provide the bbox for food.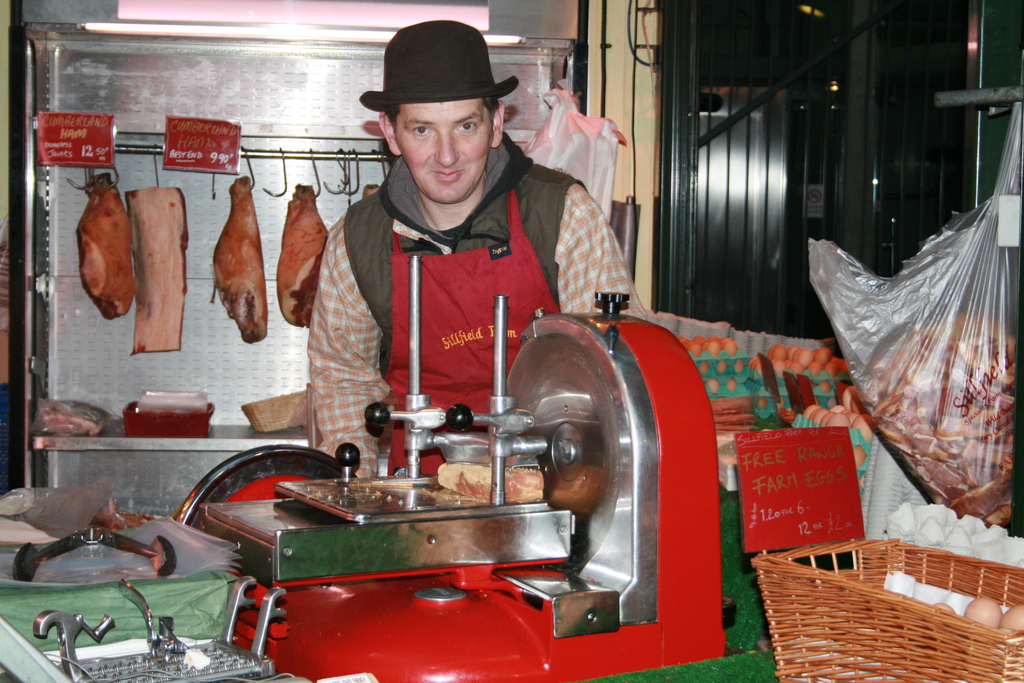
l=940, t=603, r=957, b=618.
